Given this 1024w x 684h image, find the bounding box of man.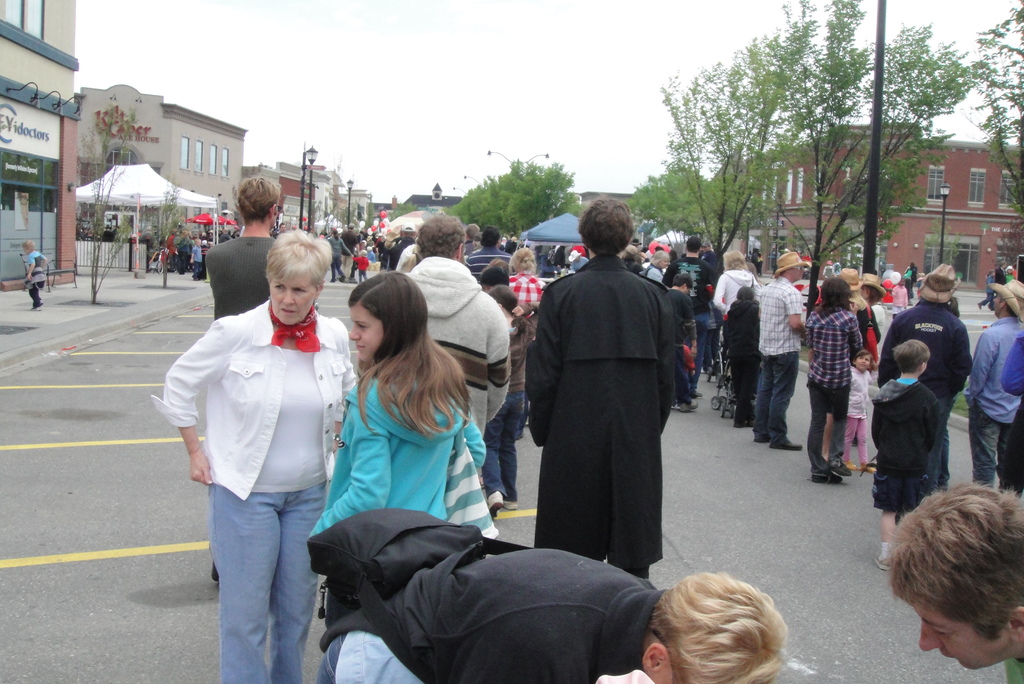
{"left": 995, "top": 259, "right": 1007, "bottom": 286}.
